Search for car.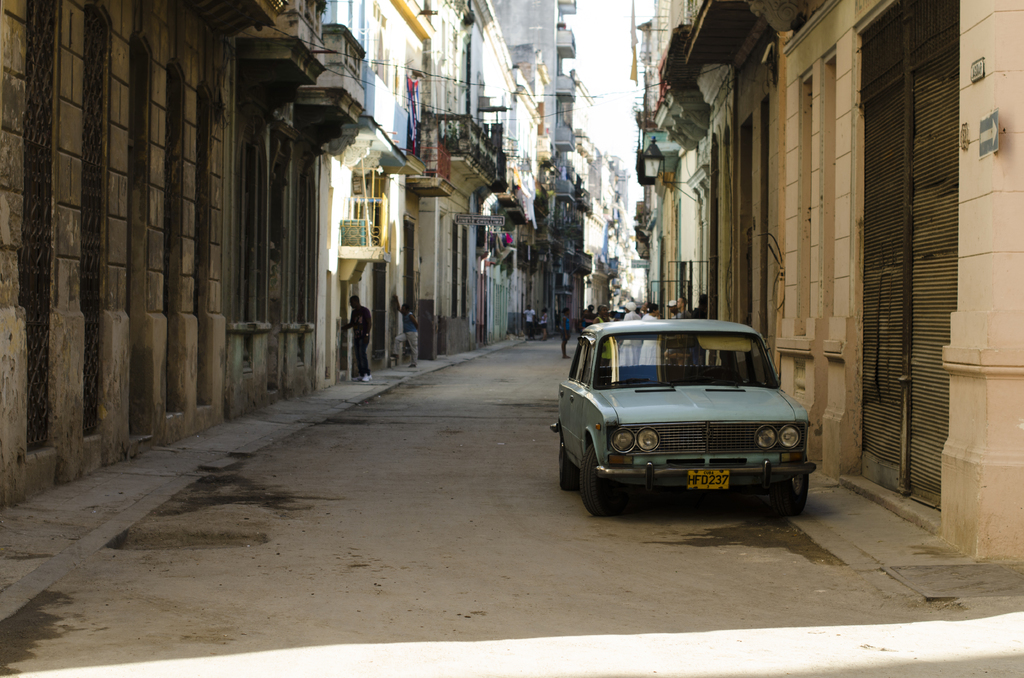
Found at <box>554,314,810,525</box>.
